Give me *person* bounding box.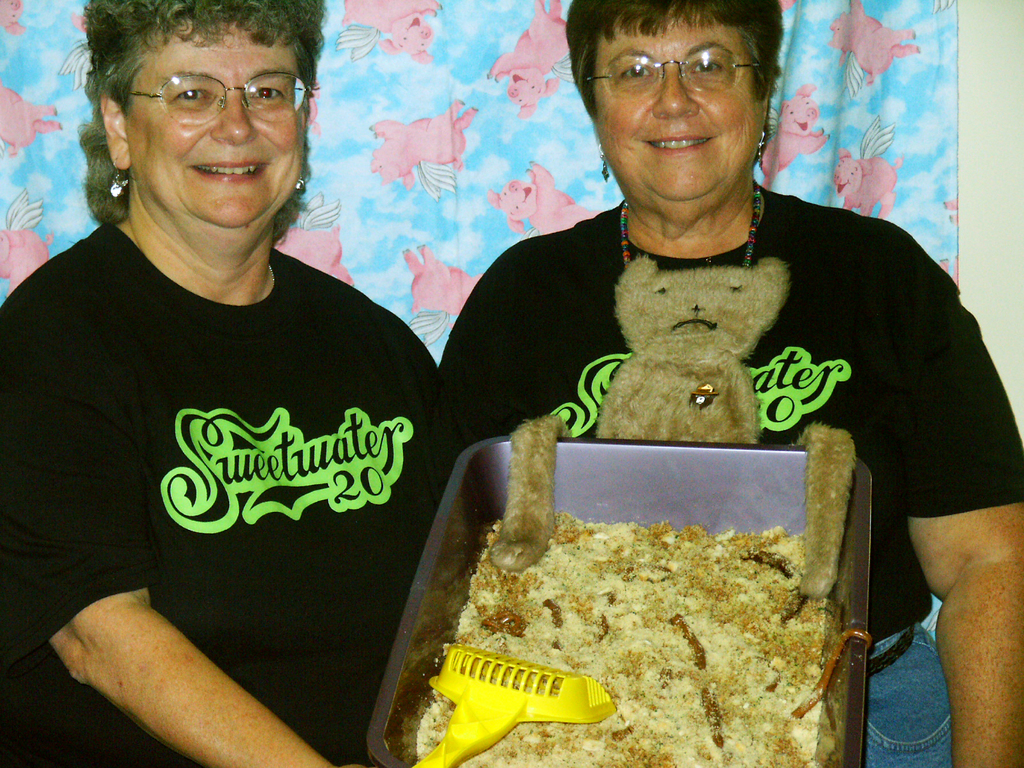
437/0/1023/767.
